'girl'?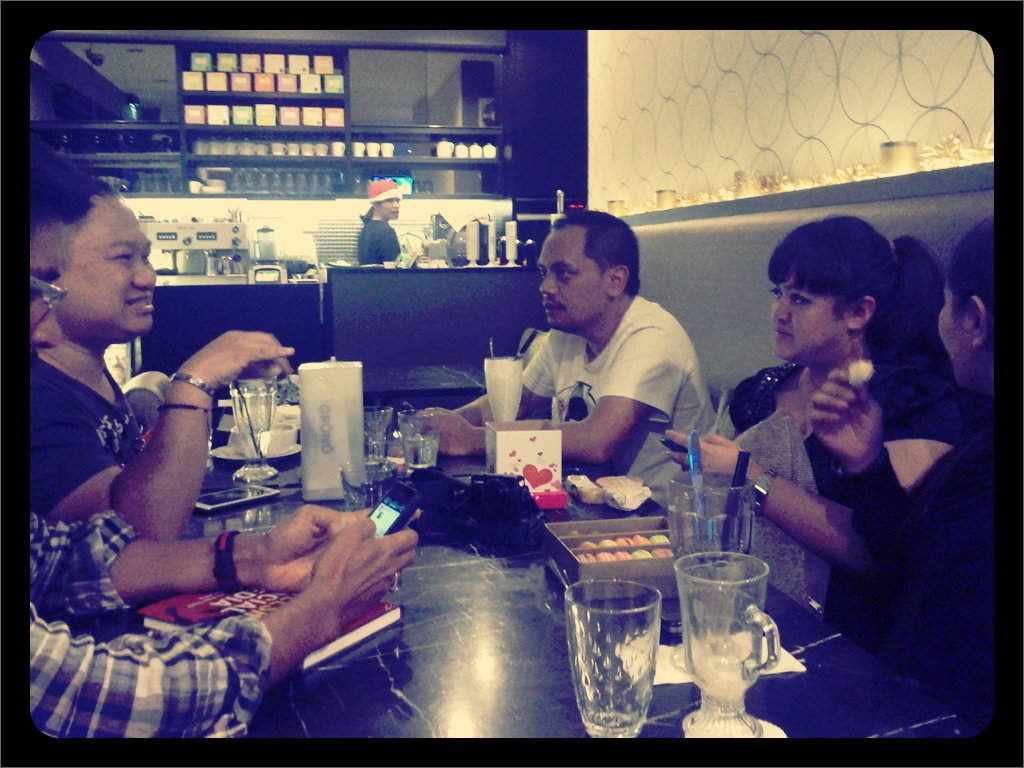
[left=708, top=223, right=968, bottom=660]
